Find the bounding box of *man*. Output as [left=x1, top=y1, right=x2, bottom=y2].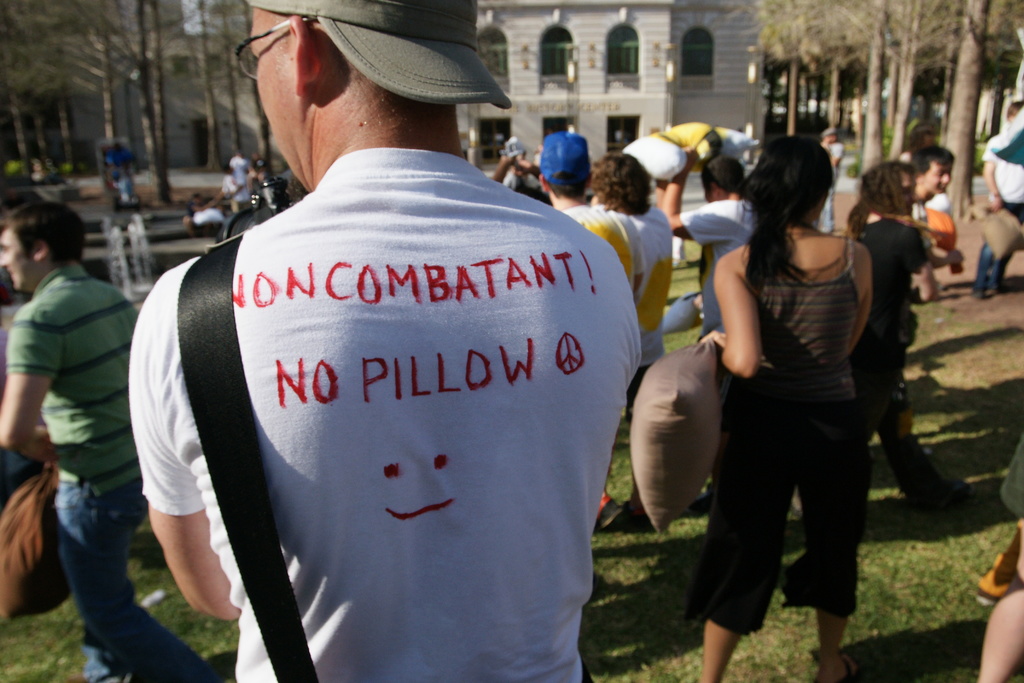
[left=537, top=136, right=637, bottom=545].
